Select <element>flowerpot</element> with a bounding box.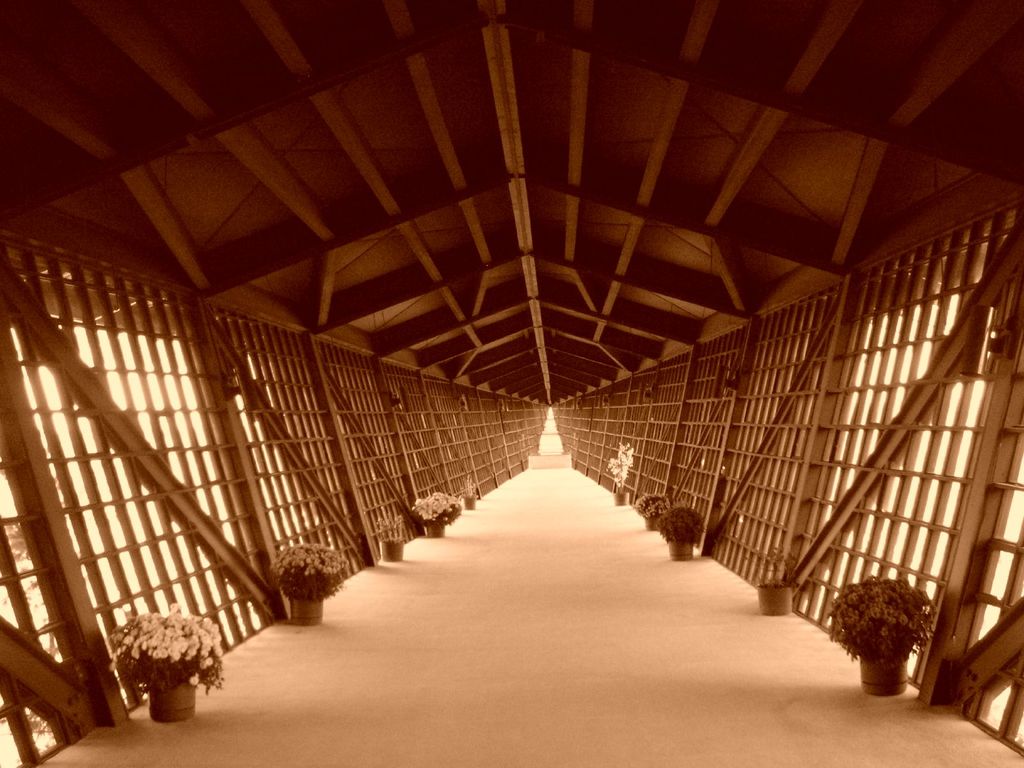
left=664, top=537, right=694, bottom=559.
